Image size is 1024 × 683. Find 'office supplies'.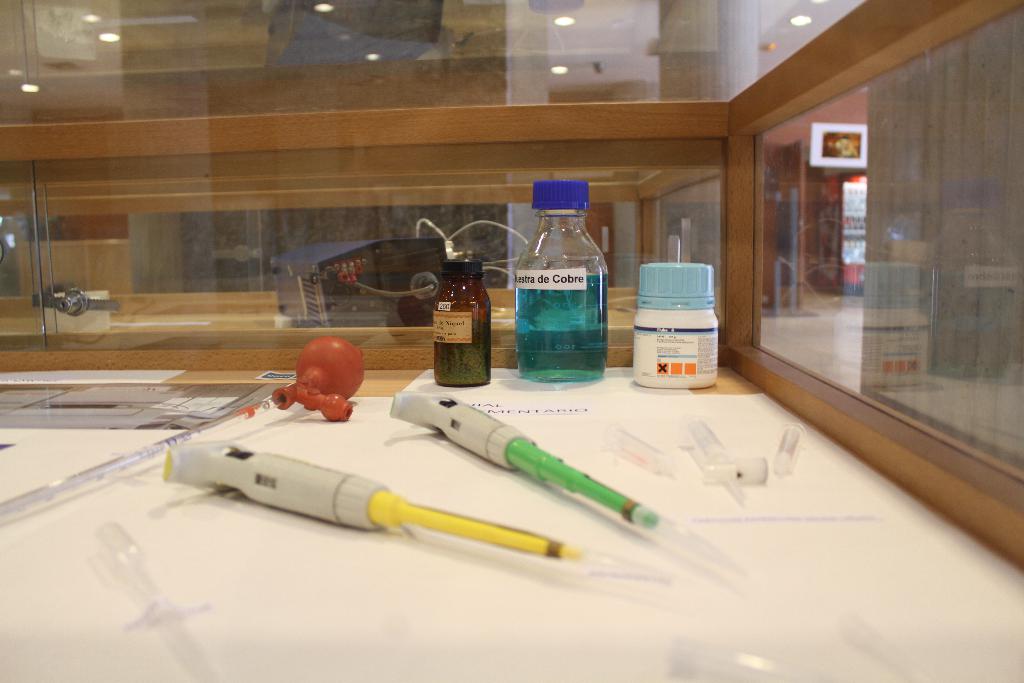
[429,261,484,398].
